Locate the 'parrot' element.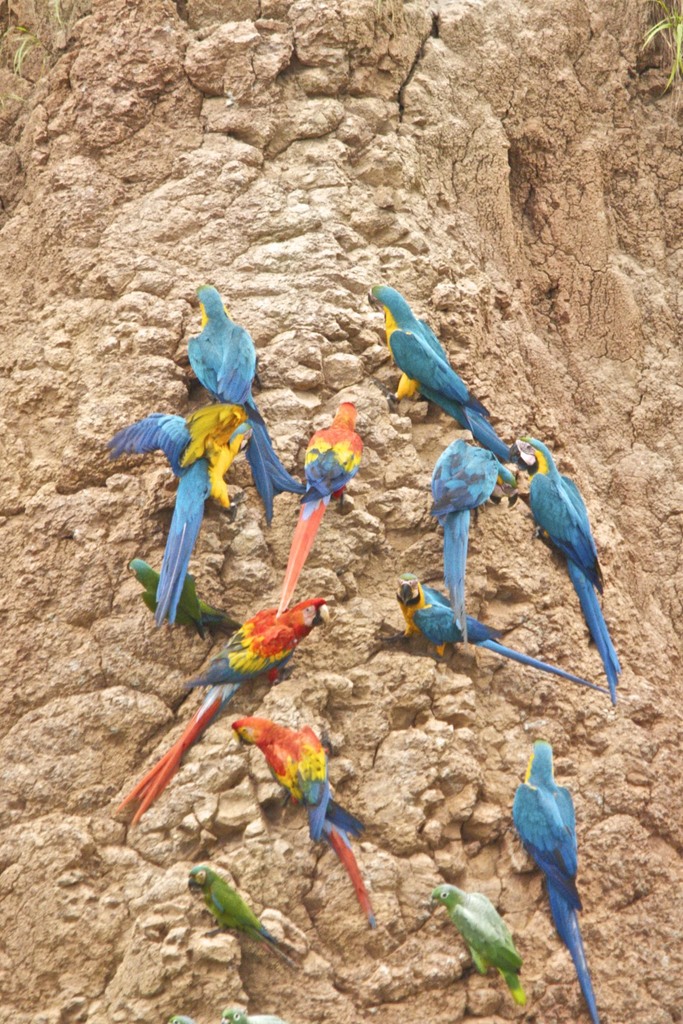
Element bbox: rect(229, 714, 377, 924).
